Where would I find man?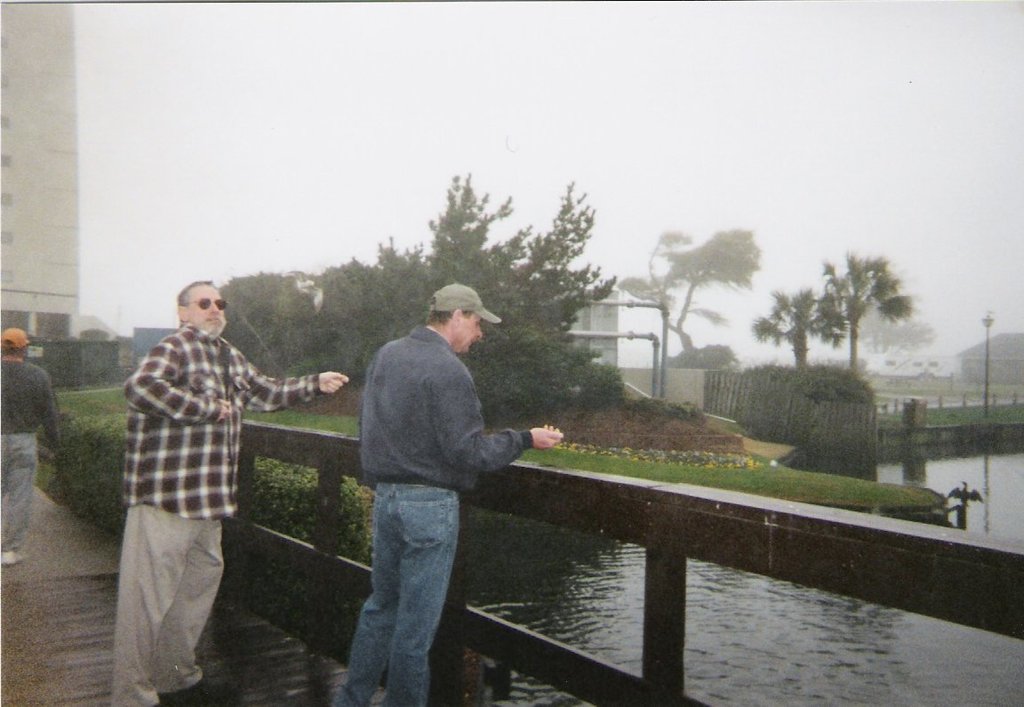
At 0 324 69 566.
